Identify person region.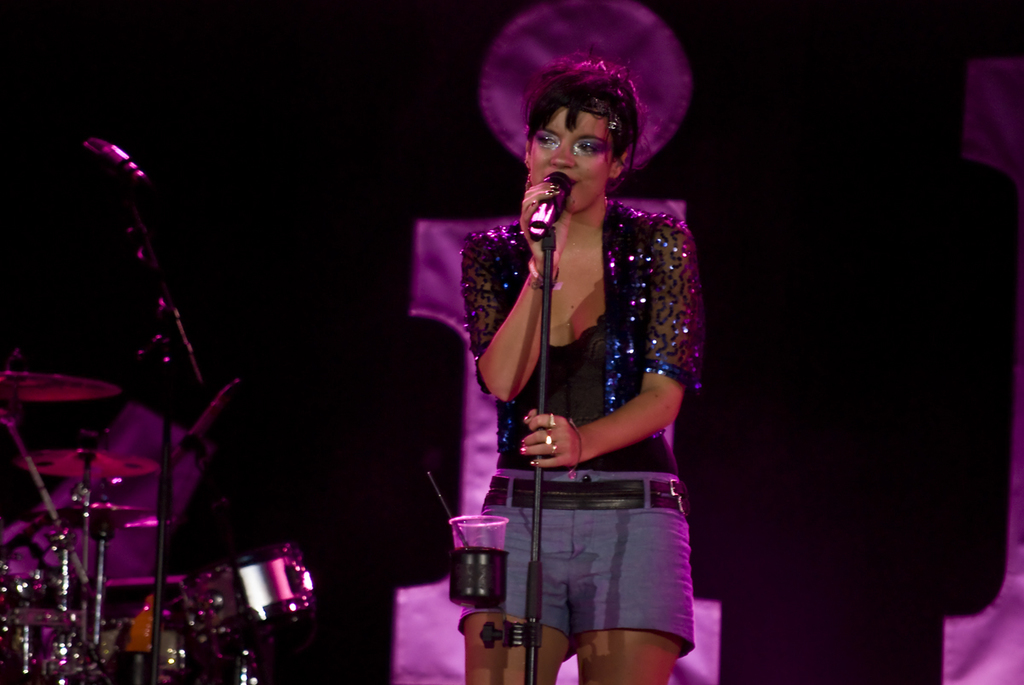
Region: bbox=[463, 44, 694, 684].
